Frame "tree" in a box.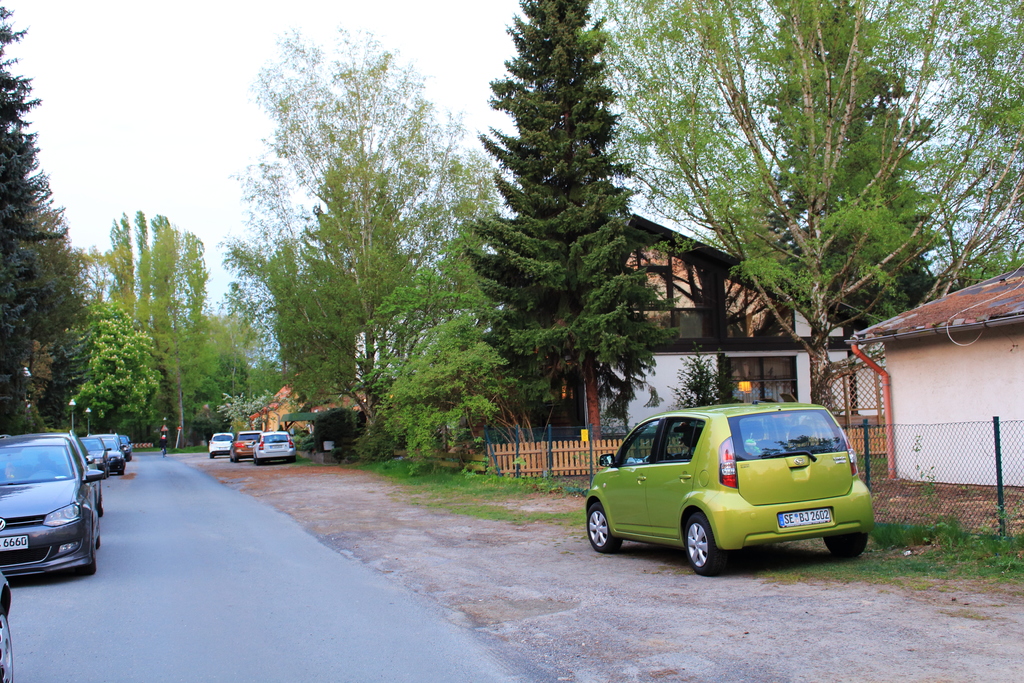
BBox(451, 0, 669, 436).
